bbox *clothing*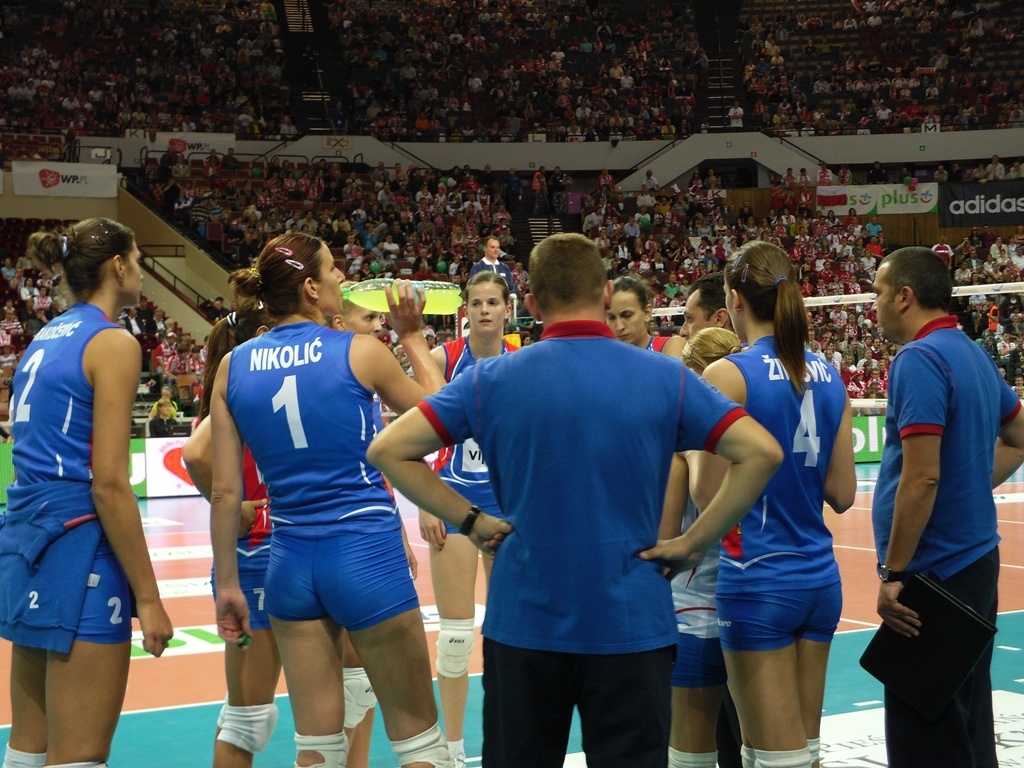
select_region(652, 470, 726, 686)
